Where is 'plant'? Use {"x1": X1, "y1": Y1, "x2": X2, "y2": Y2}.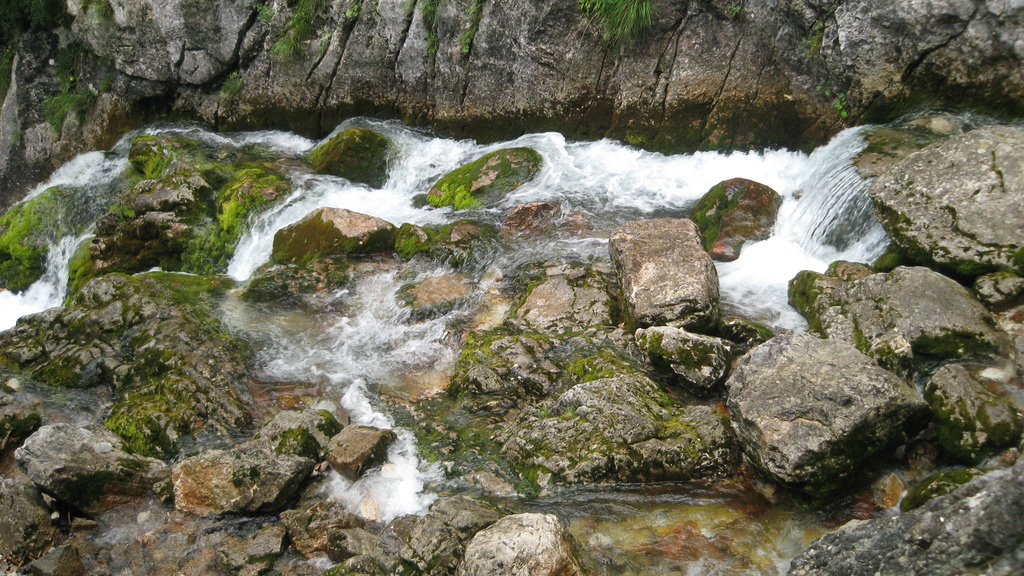
{"x1": 834, "y1": 85, "x2": 855, "y2": 117}.
